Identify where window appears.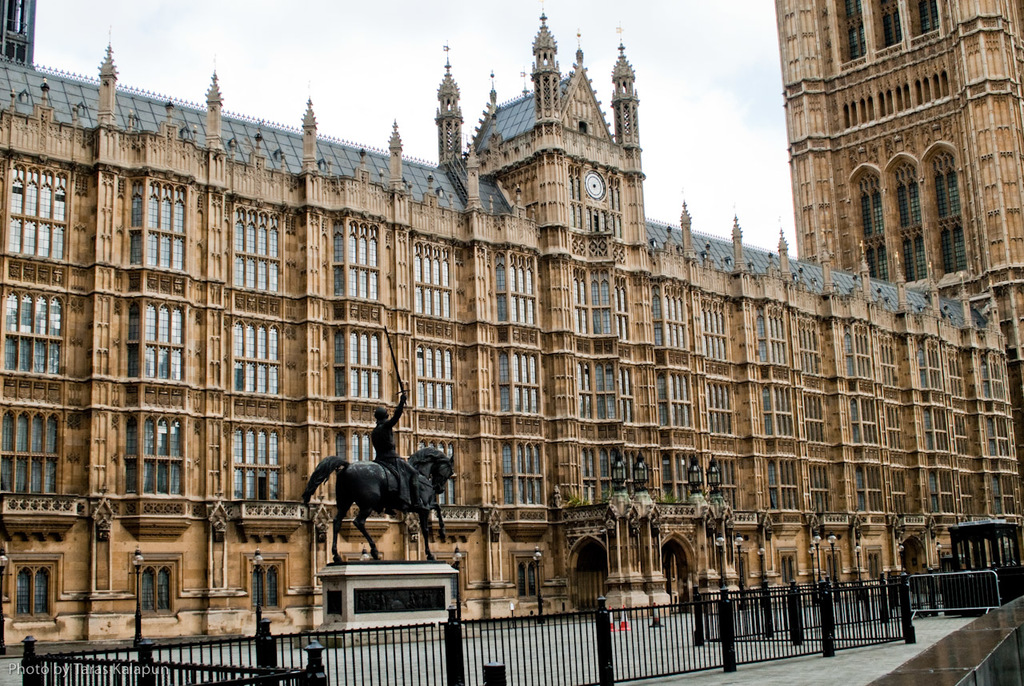
Appears at box(129, 174, 193, 279).
